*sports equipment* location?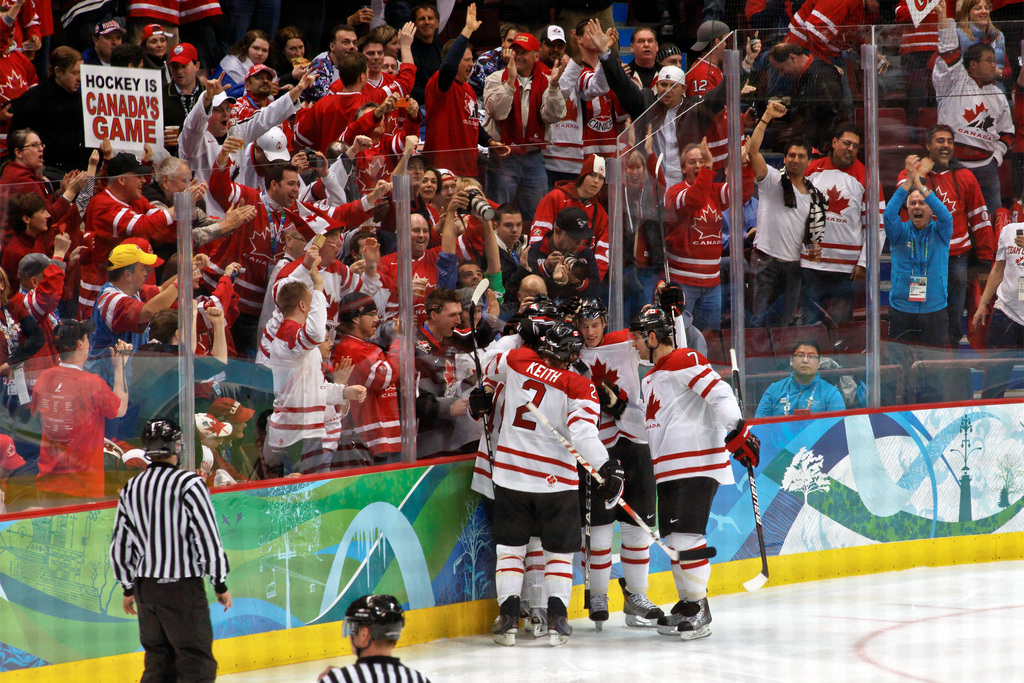
box=[653, 599, 685, 639]
